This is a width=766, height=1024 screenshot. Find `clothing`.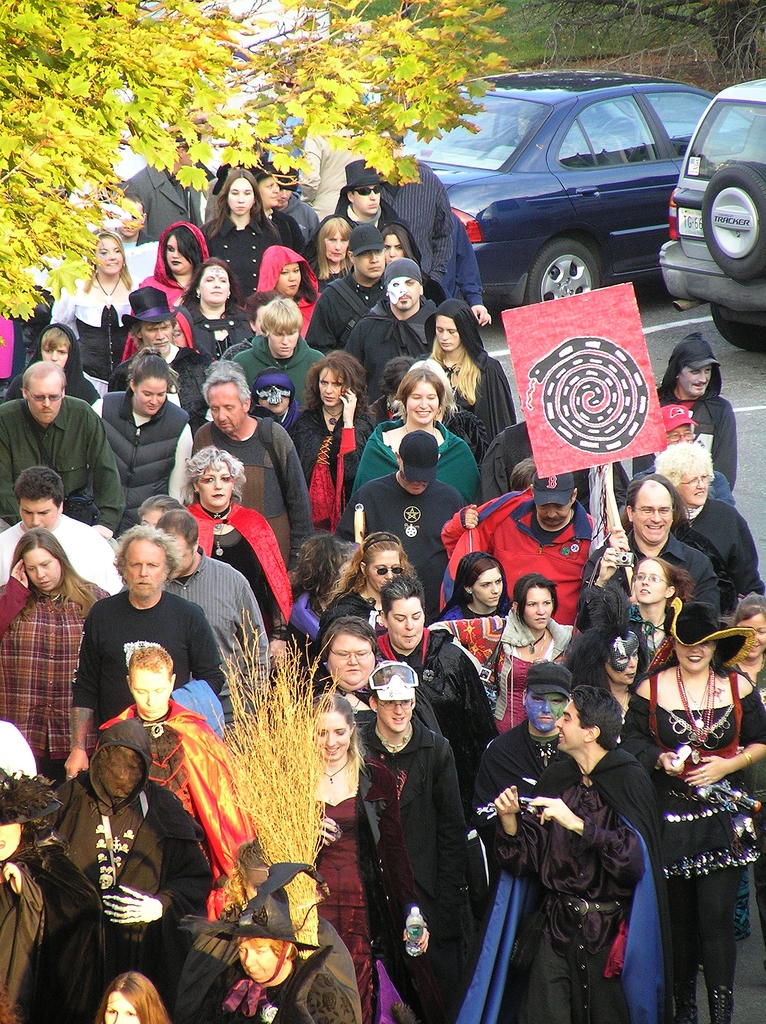
Bounding box: (482, 417, 589, 504).
